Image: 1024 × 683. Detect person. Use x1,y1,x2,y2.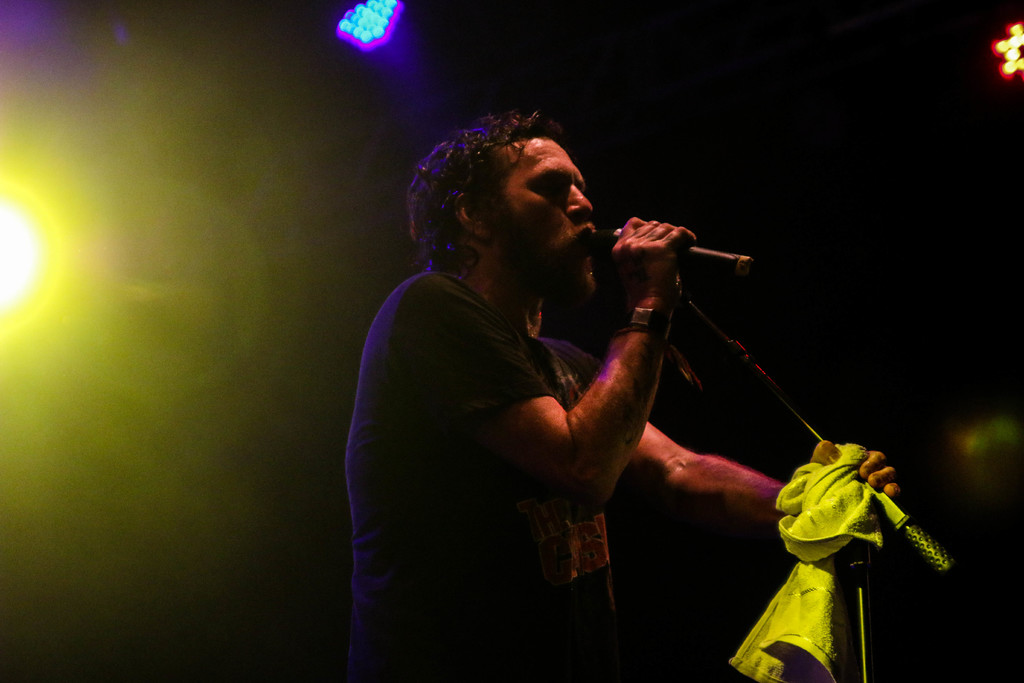
337,97,837,659.
